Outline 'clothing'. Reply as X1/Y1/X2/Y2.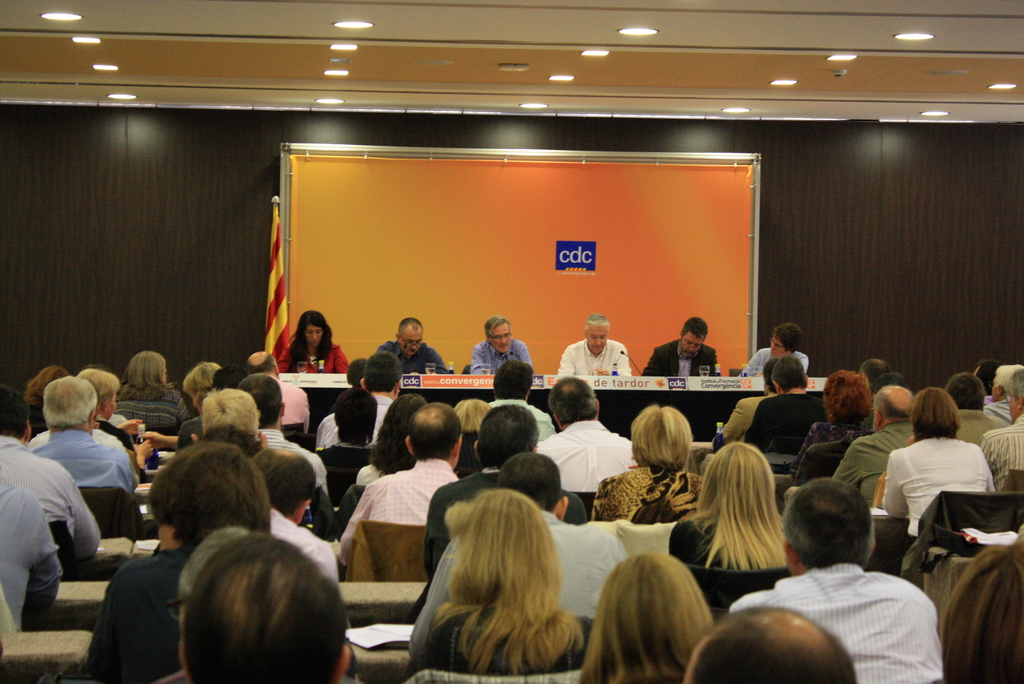
278/341/360/375.
